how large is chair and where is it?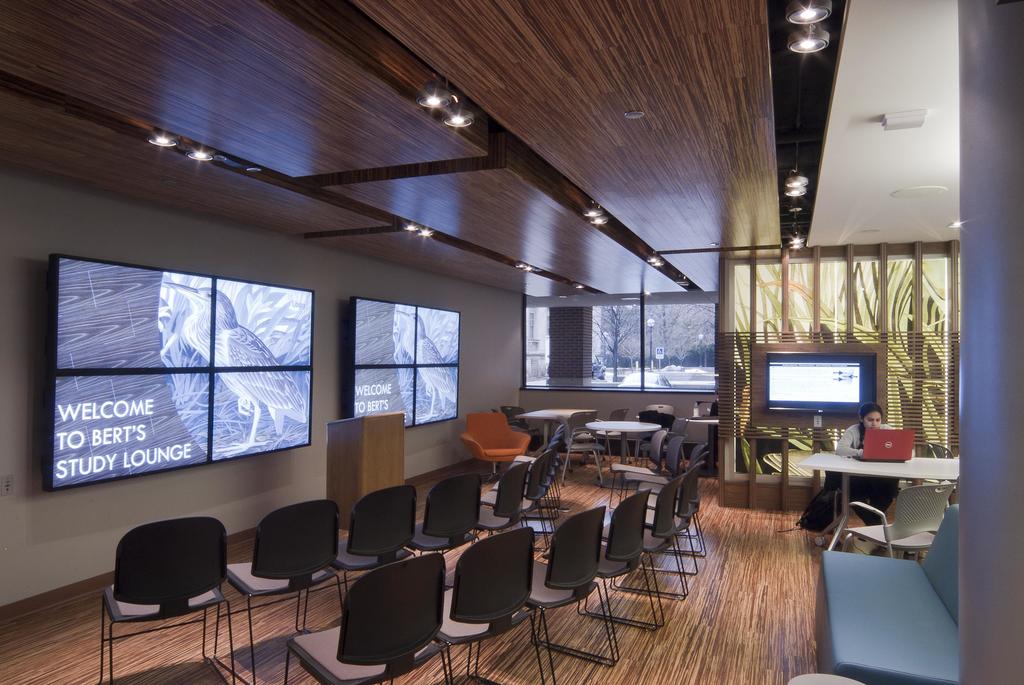
Bounding box: crop(621, 431, 687, 503).
